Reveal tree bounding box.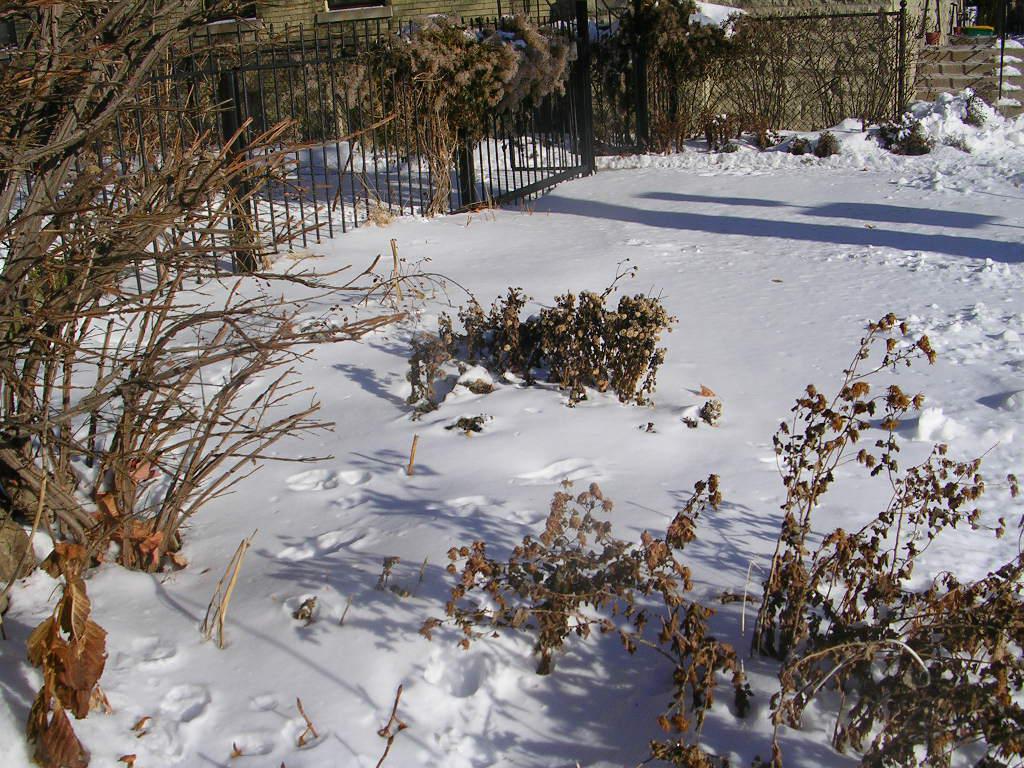
Revealed: box=[0, 0, 1023, 767].
